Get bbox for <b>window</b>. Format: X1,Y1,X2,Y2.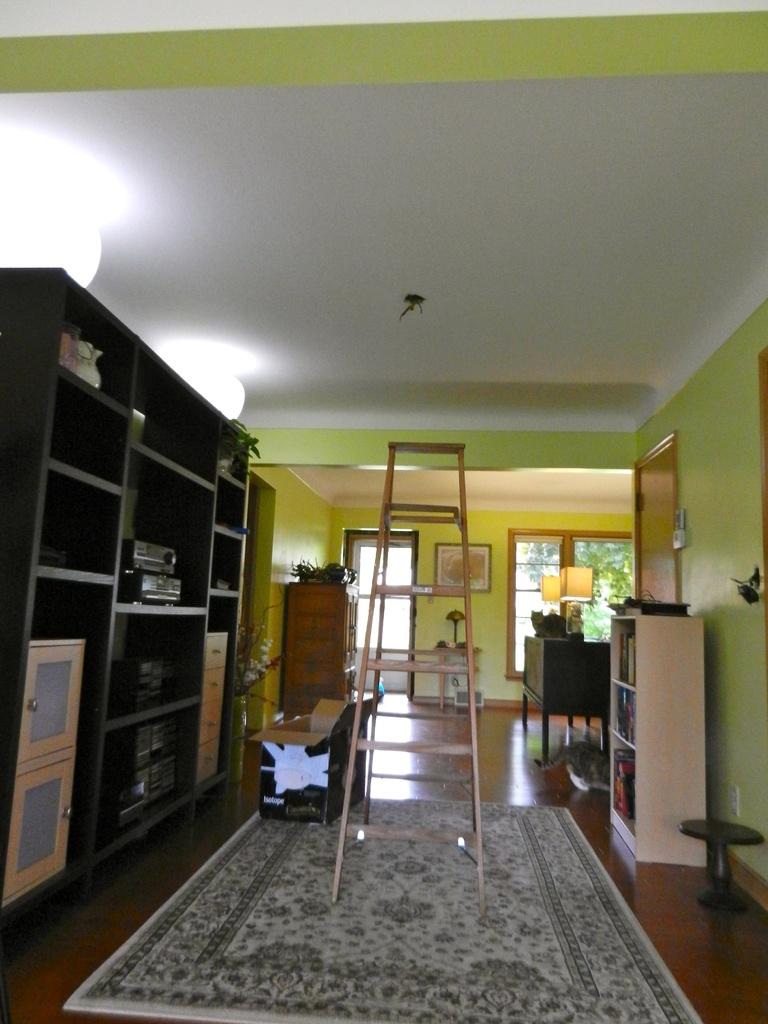
505,531,634,687.
